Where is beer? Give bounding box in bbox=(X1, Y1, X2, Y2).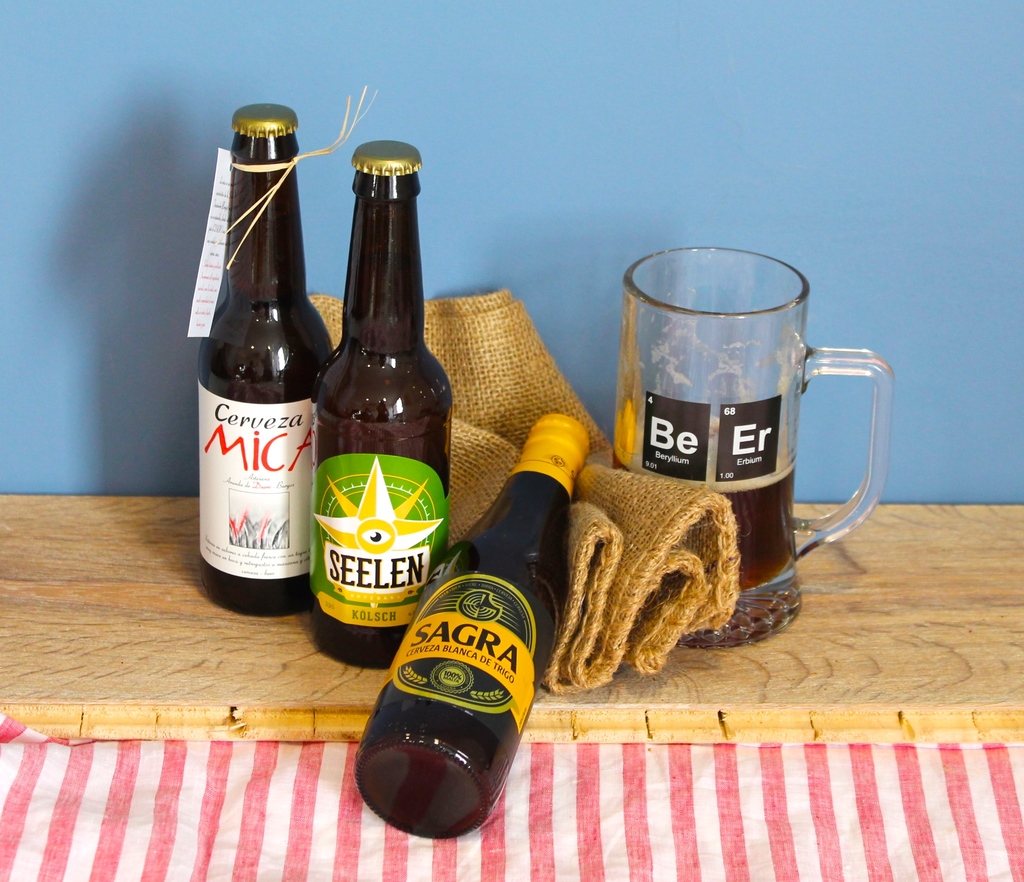
bbox=(611, 237, 889, 660).
